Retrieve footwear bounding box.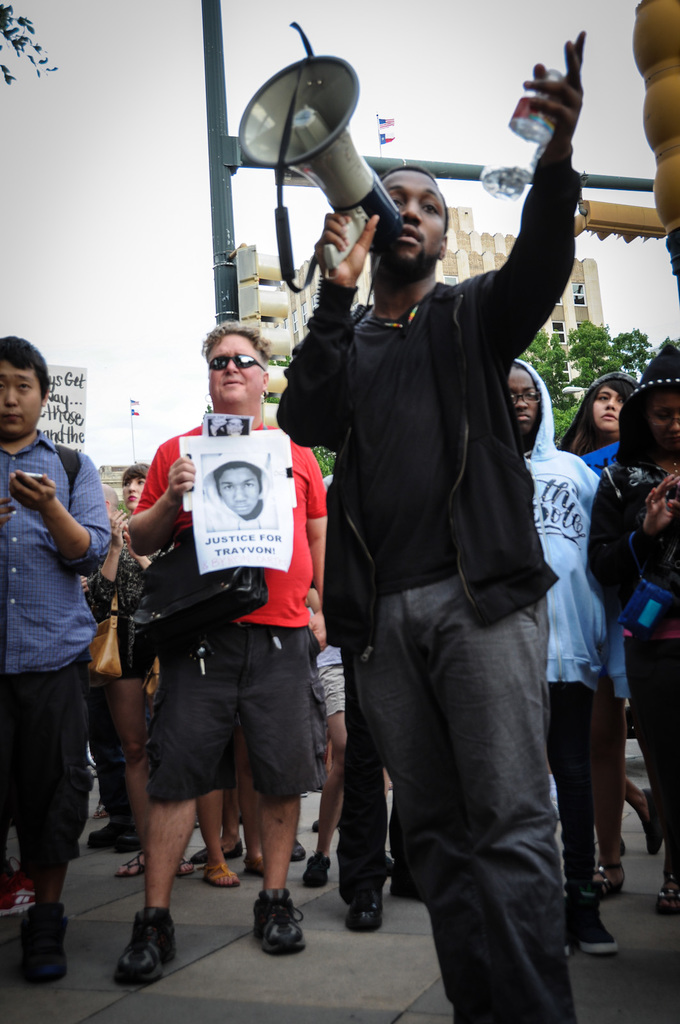
Bounding box: [109, 900, 179, 982].
